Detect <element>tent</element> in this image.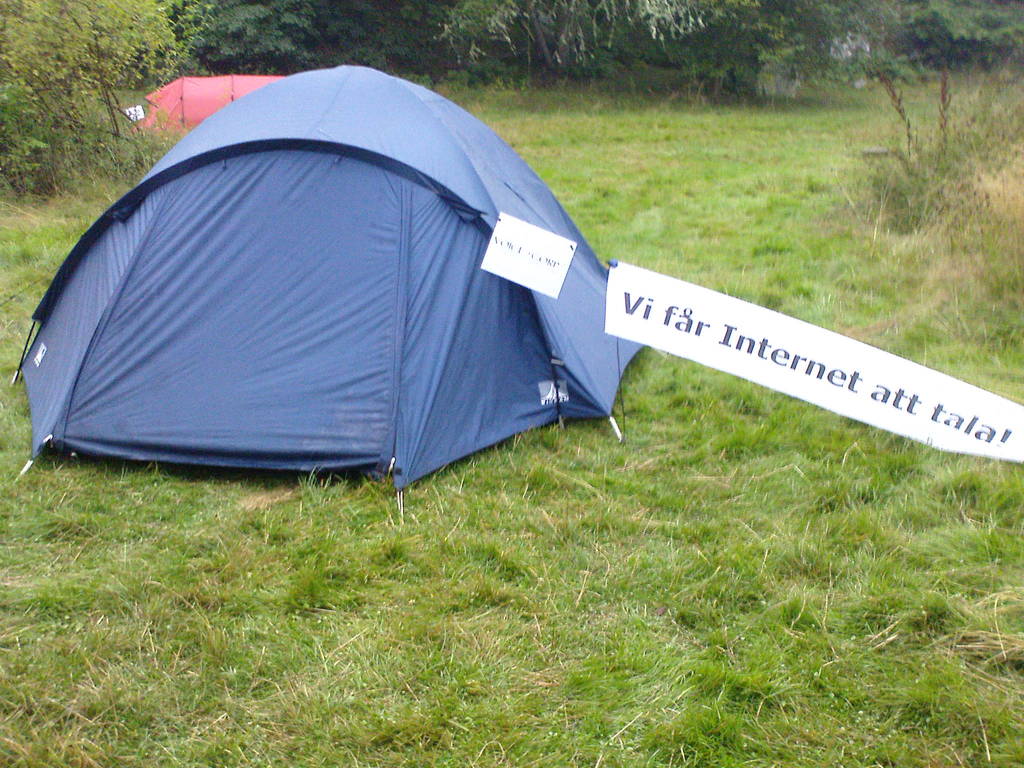
Detection: 124/57/277/155.
